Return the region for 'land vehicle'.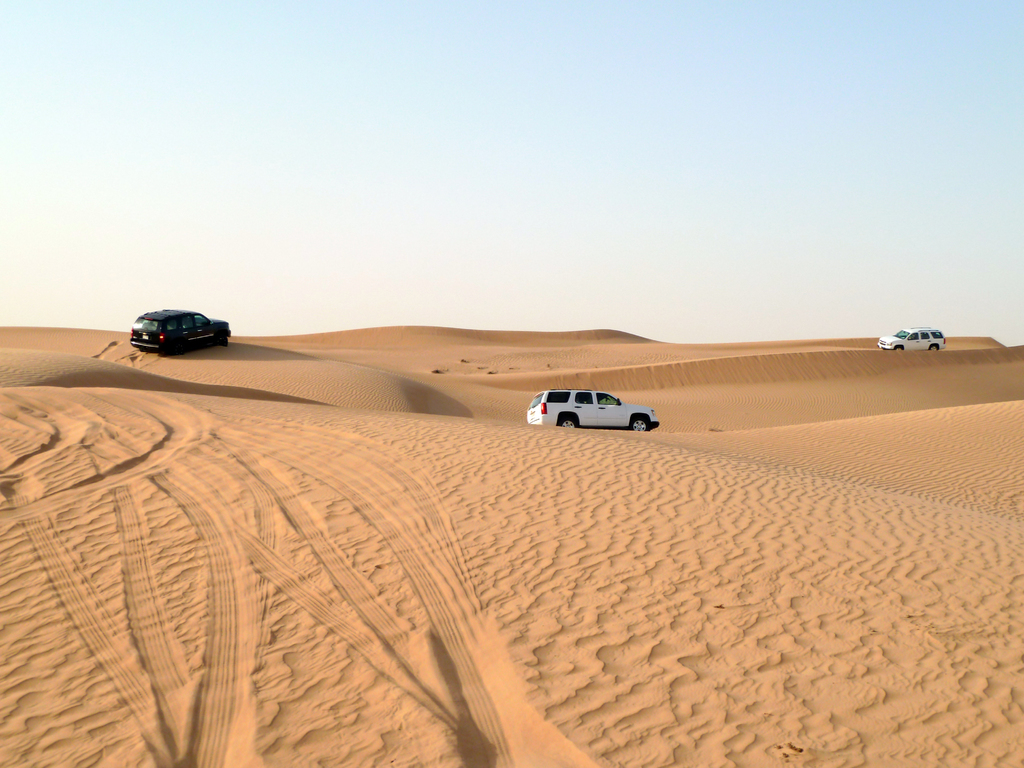
locate(881, 328, 945, 352).
